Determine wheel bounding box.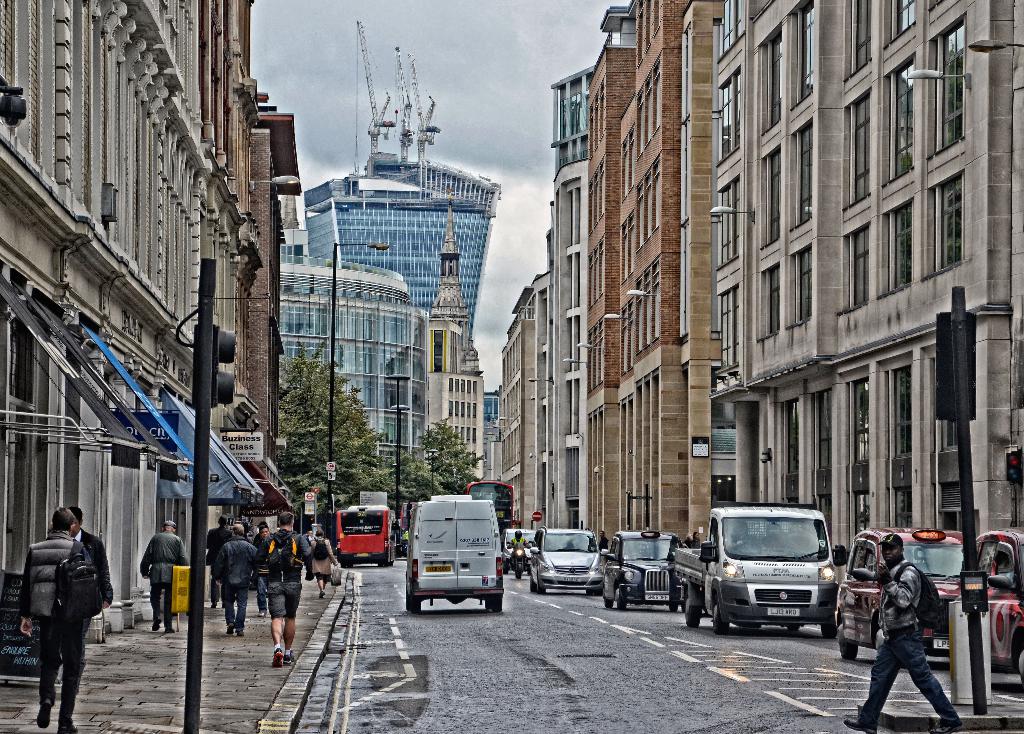
Determined: <bbox>411, 598, 422, 612</bbox>.
